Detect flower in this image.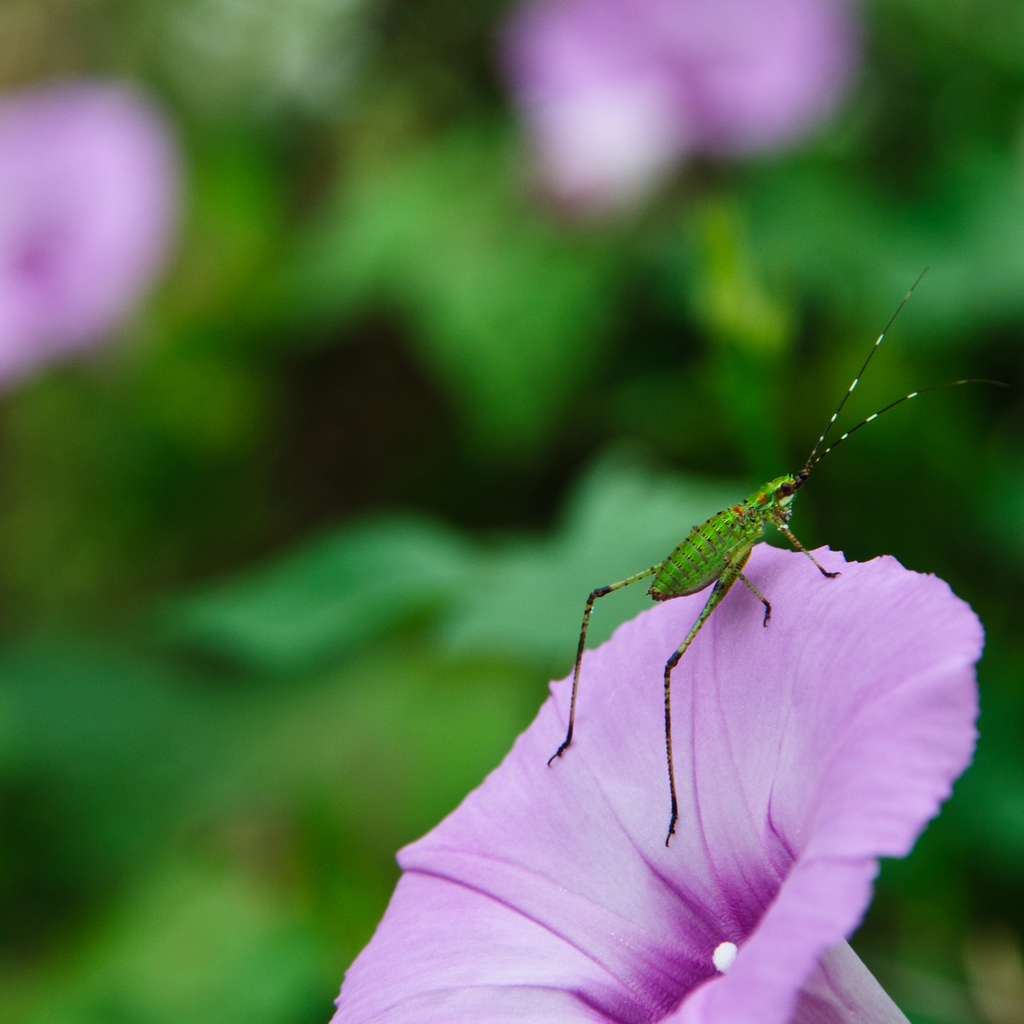
Detection: (0,76,189,394).
